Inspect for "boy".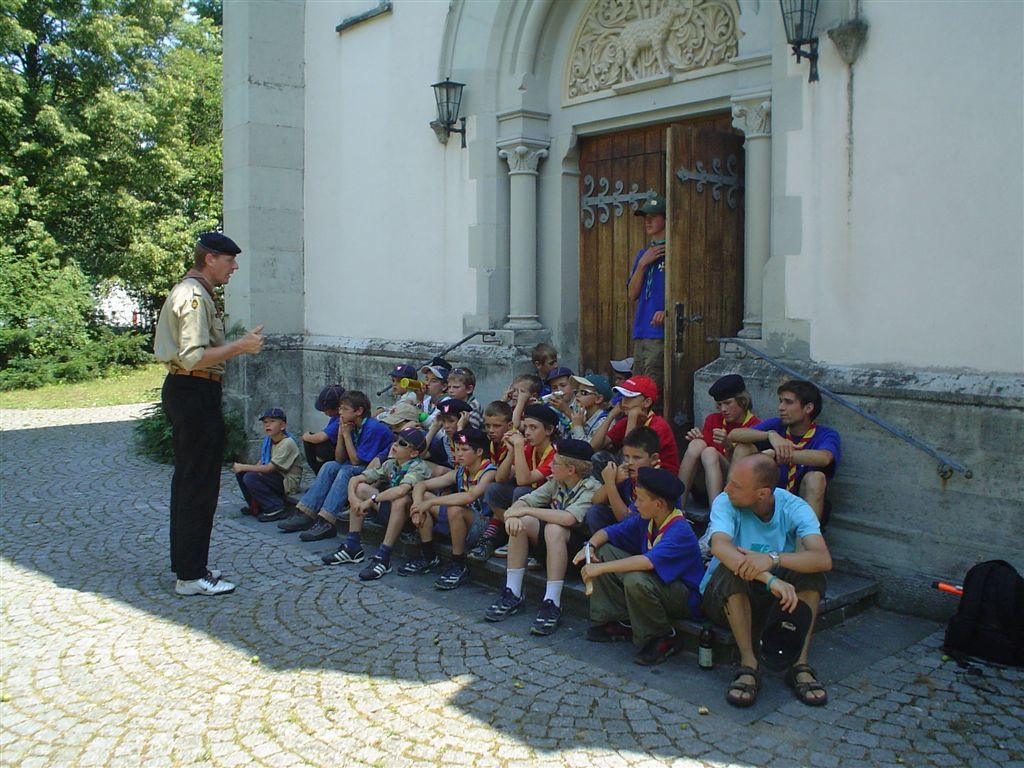
Inspection: box(482, 399, 515, 465).
